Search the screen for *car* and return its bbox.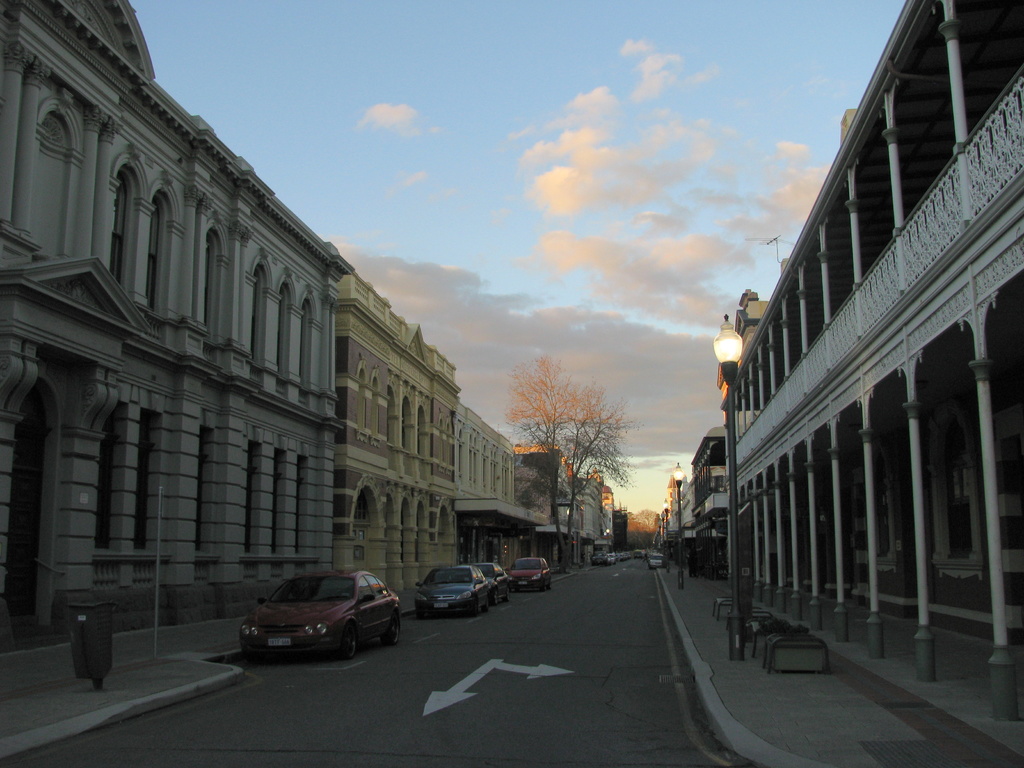
Found: {"x1": 648, "y1": 554, "x2": 664, "y2": 568}.
